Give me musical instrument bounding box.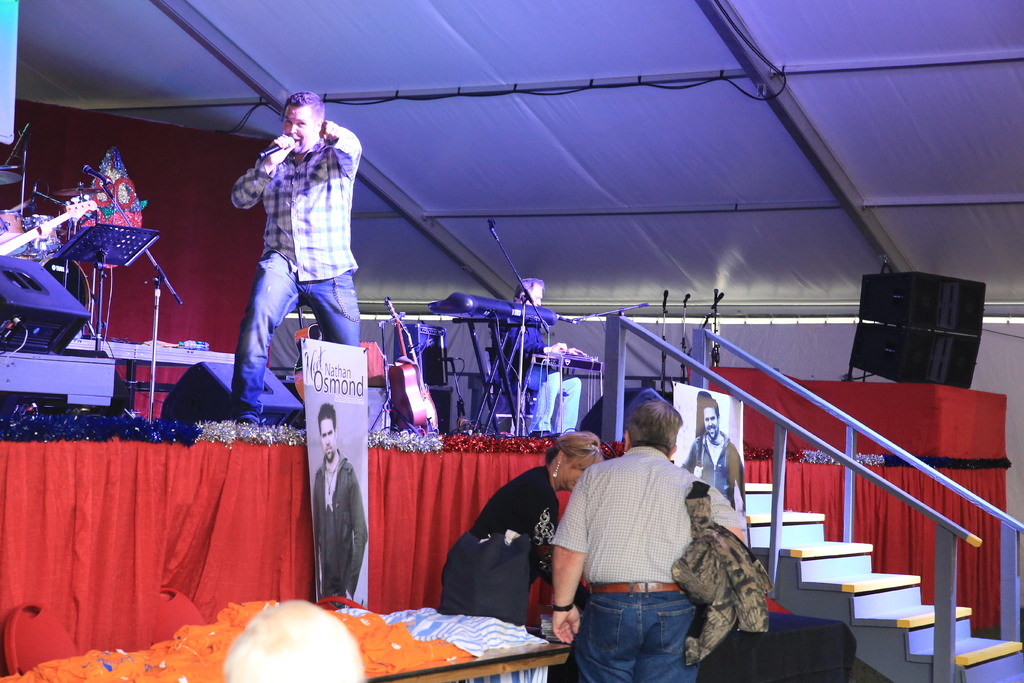
0,188,98,267.
